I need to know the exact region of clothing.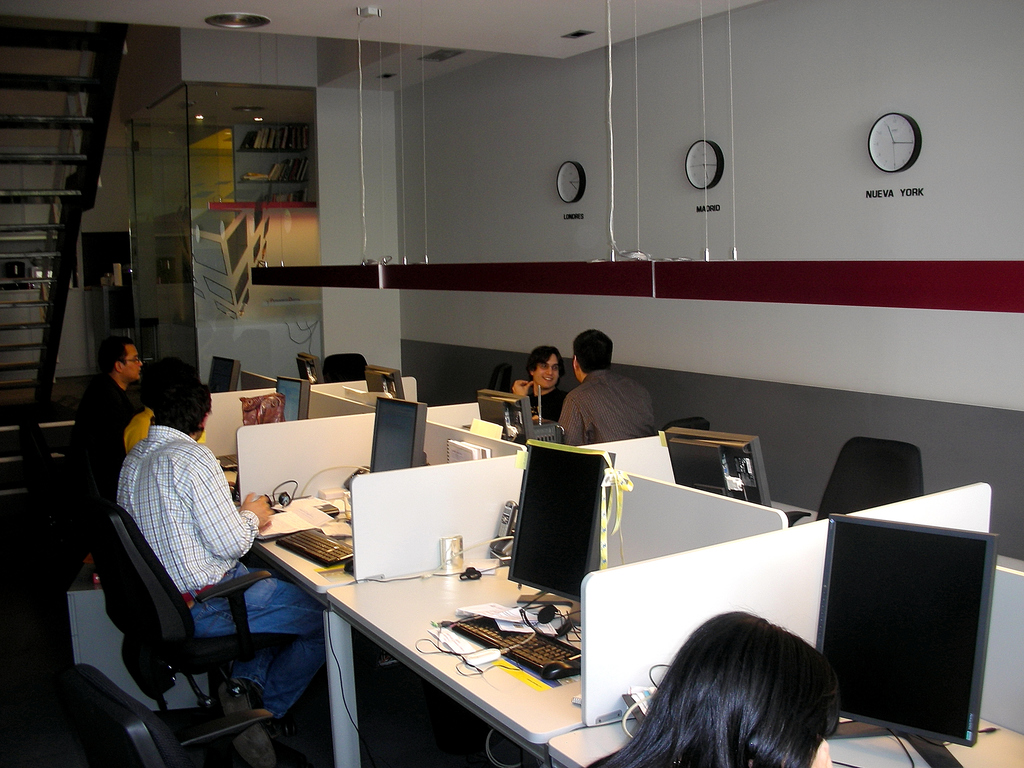
Region: left=79, top=375, right=132, bottom=472.
